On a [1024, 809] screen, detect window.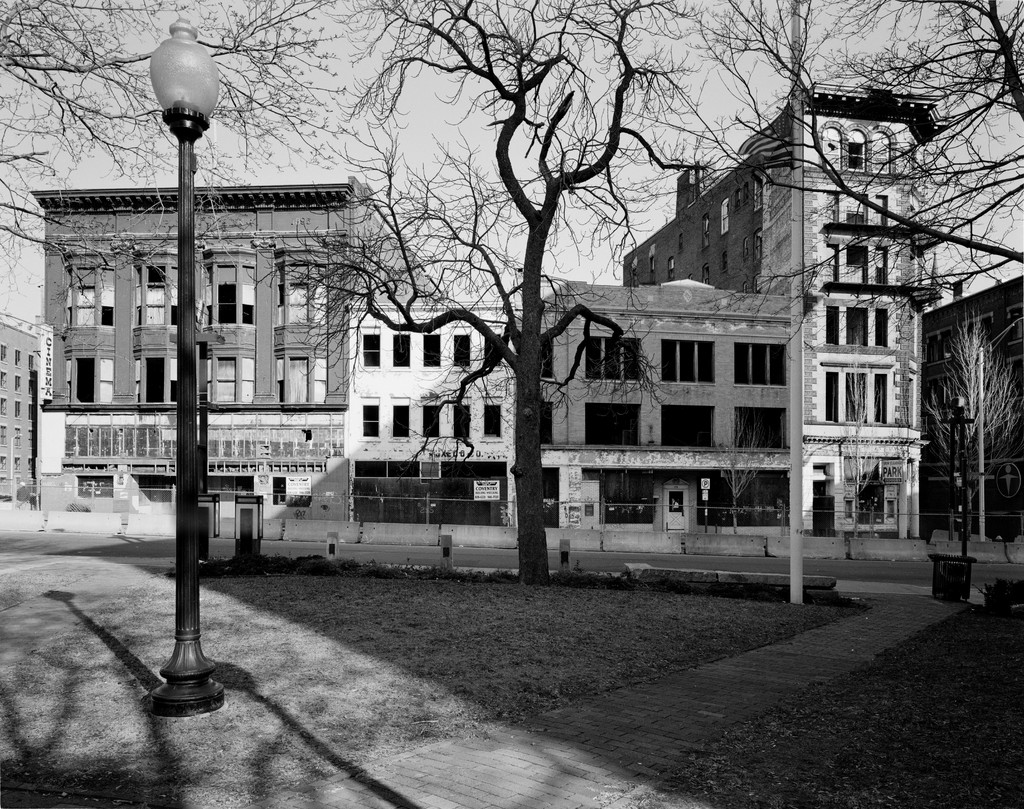
bbox=[392, 404, 408, 439].
